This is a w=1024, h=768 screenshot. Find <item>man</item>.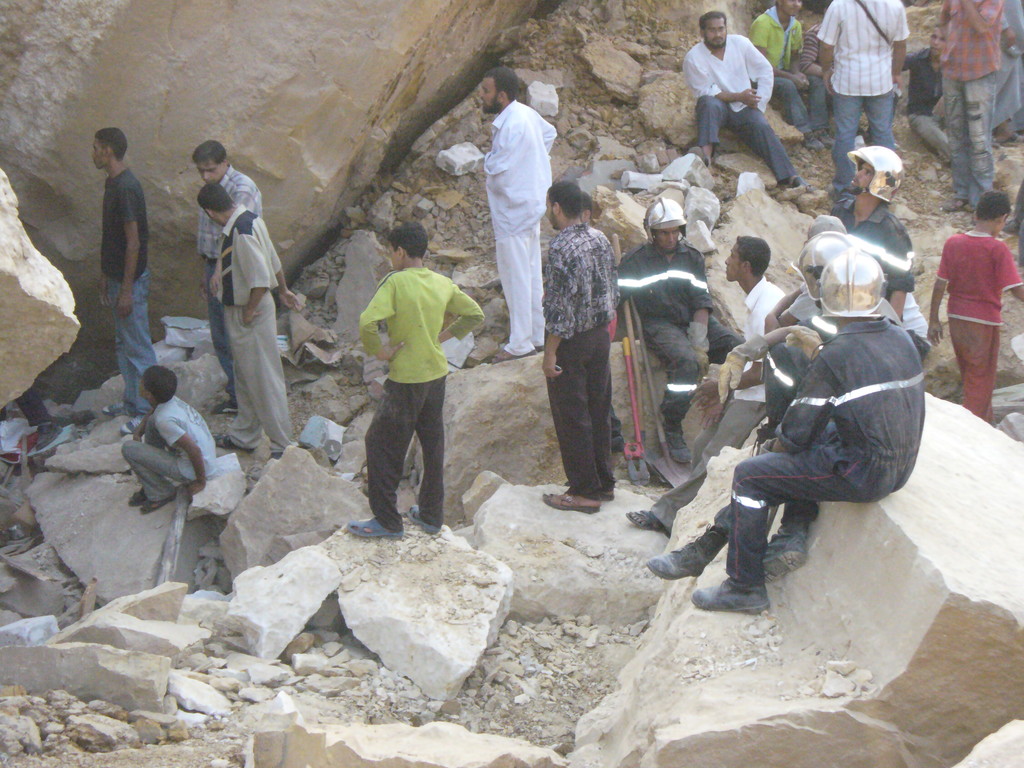
Bounding box: <box>542,176,614,516</box>.
